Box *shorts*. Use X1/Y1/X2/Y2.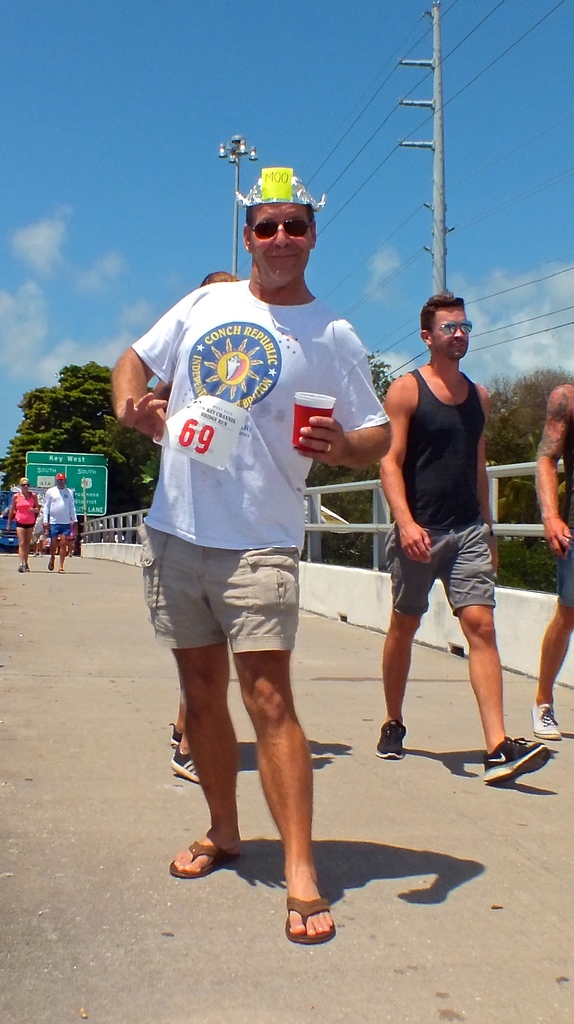
377/518/495/616.
